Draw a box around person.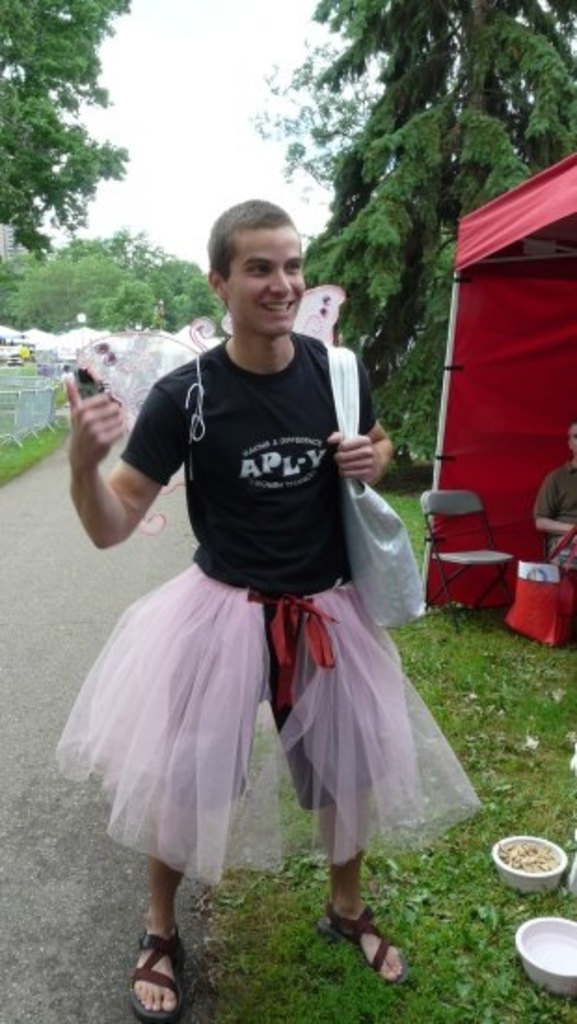
rect(76, 220, 450, 1002).
